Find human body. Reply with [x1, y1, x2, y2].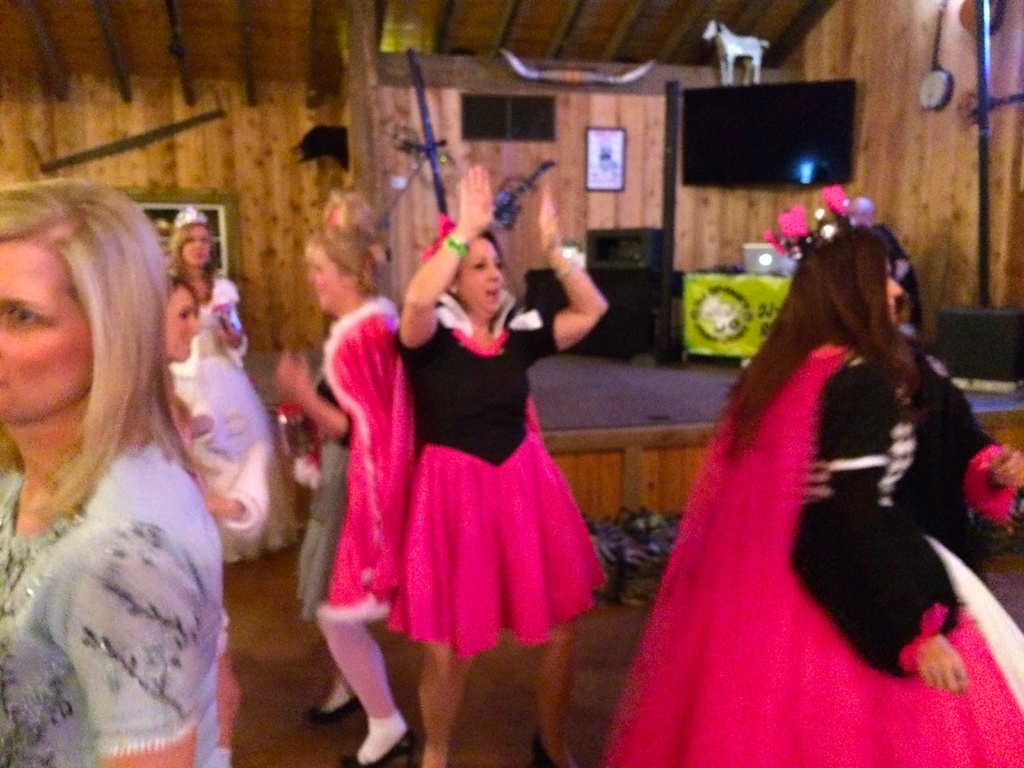
[268, 292, 422, 767].
